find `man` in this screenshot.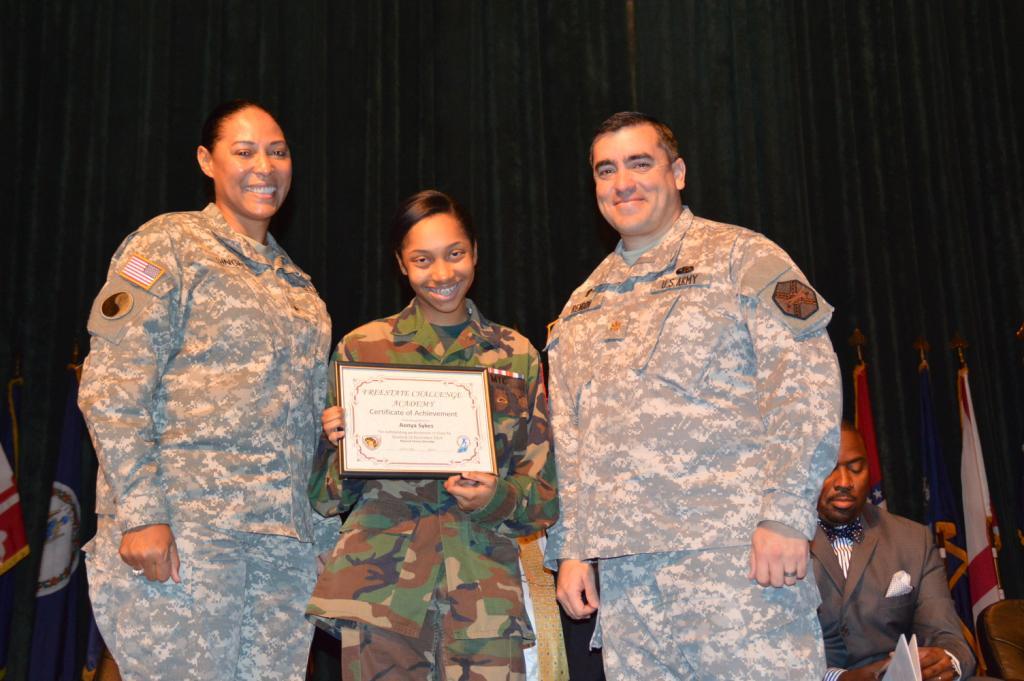
The bounding box for `man` is box(543, 108, 842, 680).
